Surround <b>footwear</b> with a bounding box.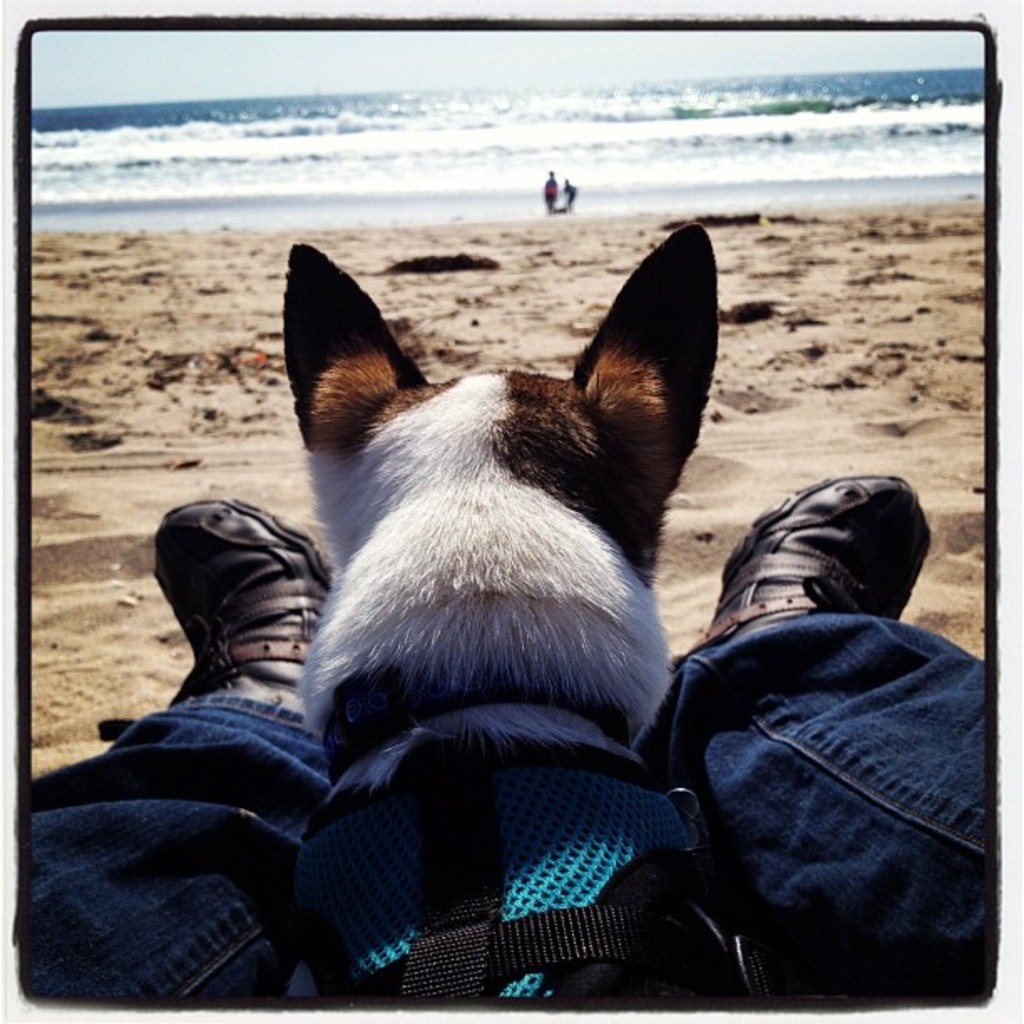
box(149, 499, 335, 716).
